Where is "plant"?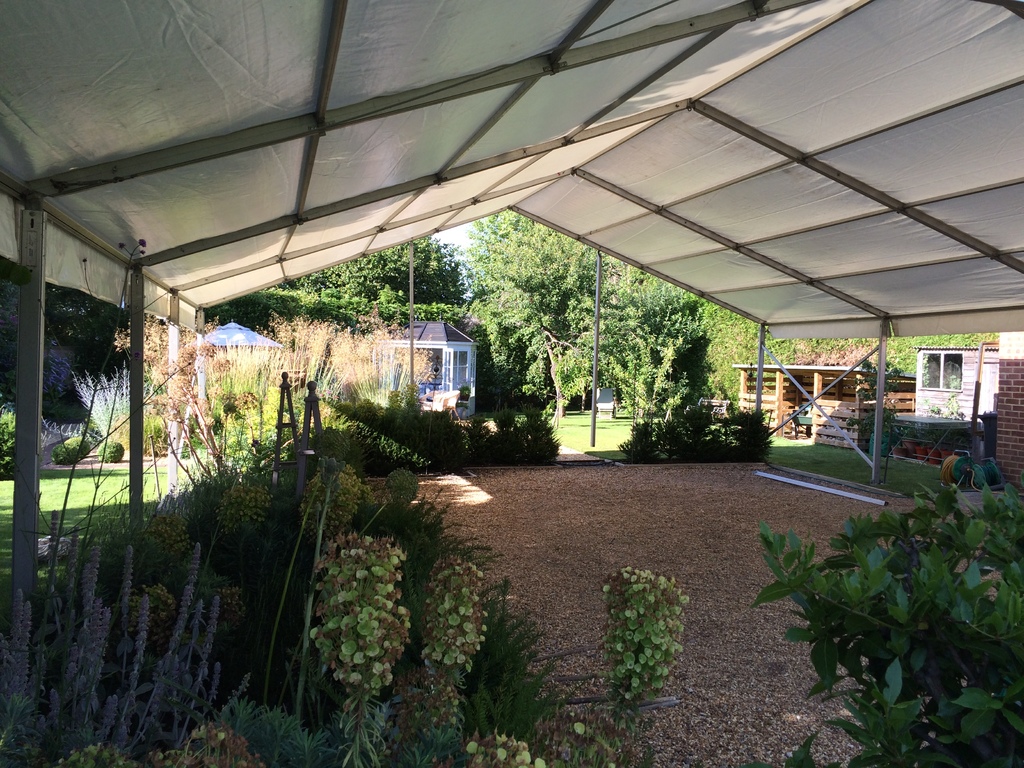
{"left": 848, "top": 400, "right": 909, "bottom": 436}.
